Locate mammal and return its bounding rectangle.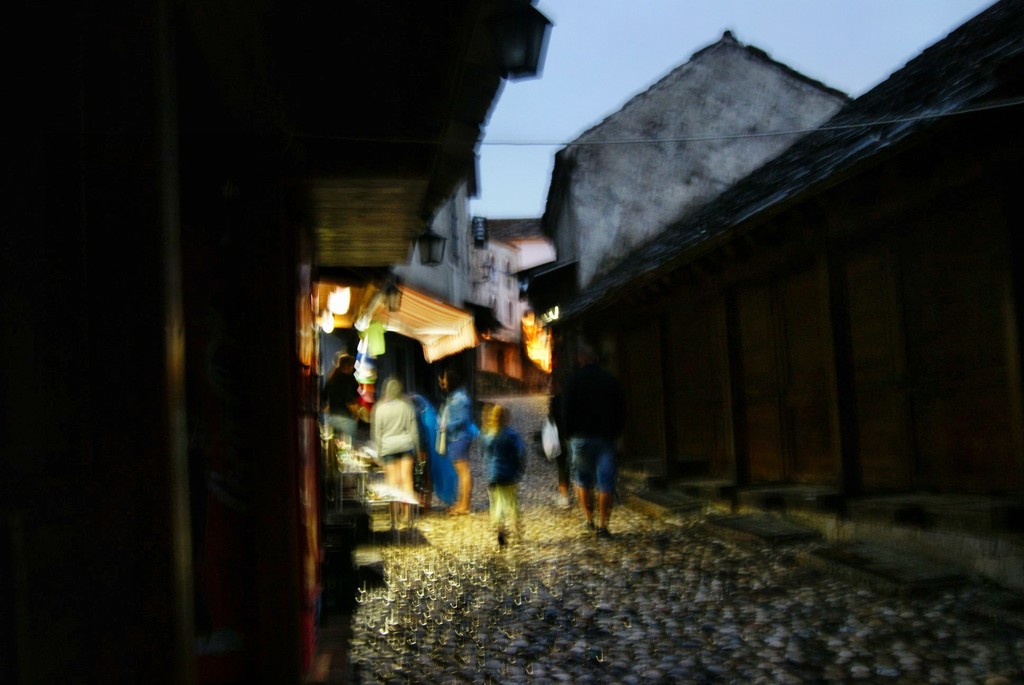
(x1=596, y1=447, x2=618, y2=532).
